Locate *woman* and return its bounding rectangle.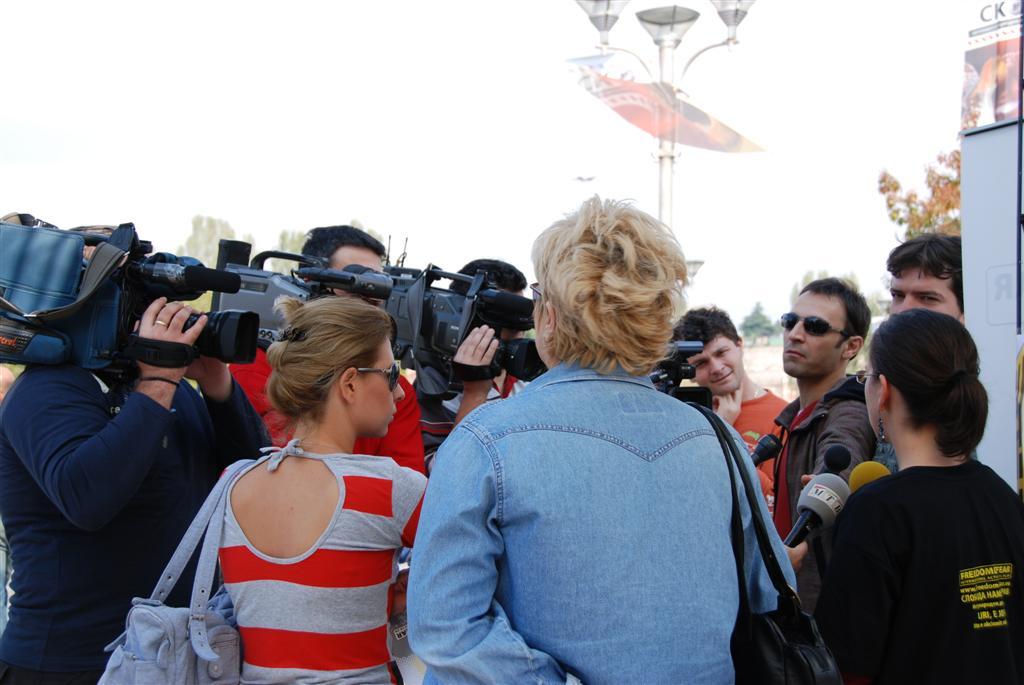
403, 196, 799, 684.
